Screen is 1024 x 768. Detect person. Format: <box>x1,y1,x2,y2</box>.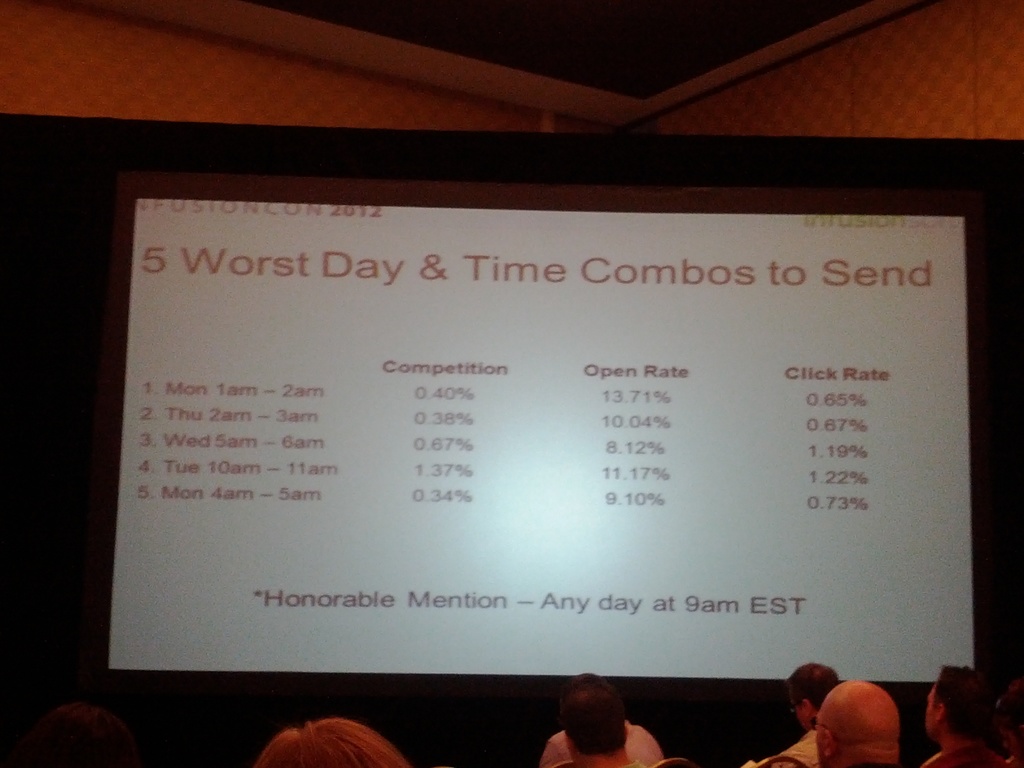
<box>759,657,847,767</box>.
